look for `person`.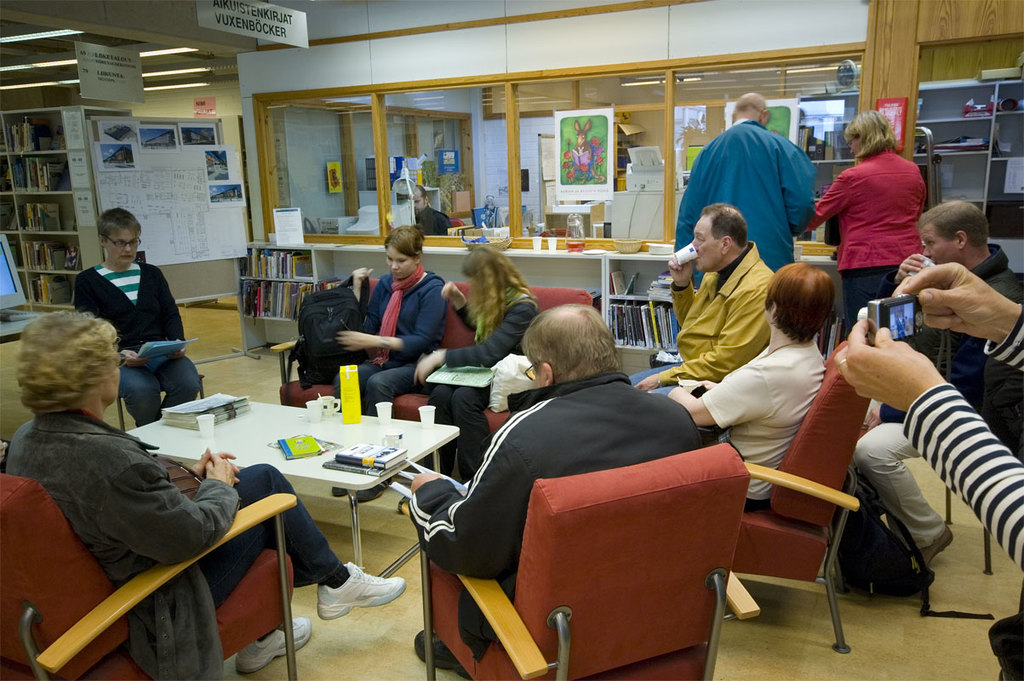
Found: (415, 182, 459, 241).
